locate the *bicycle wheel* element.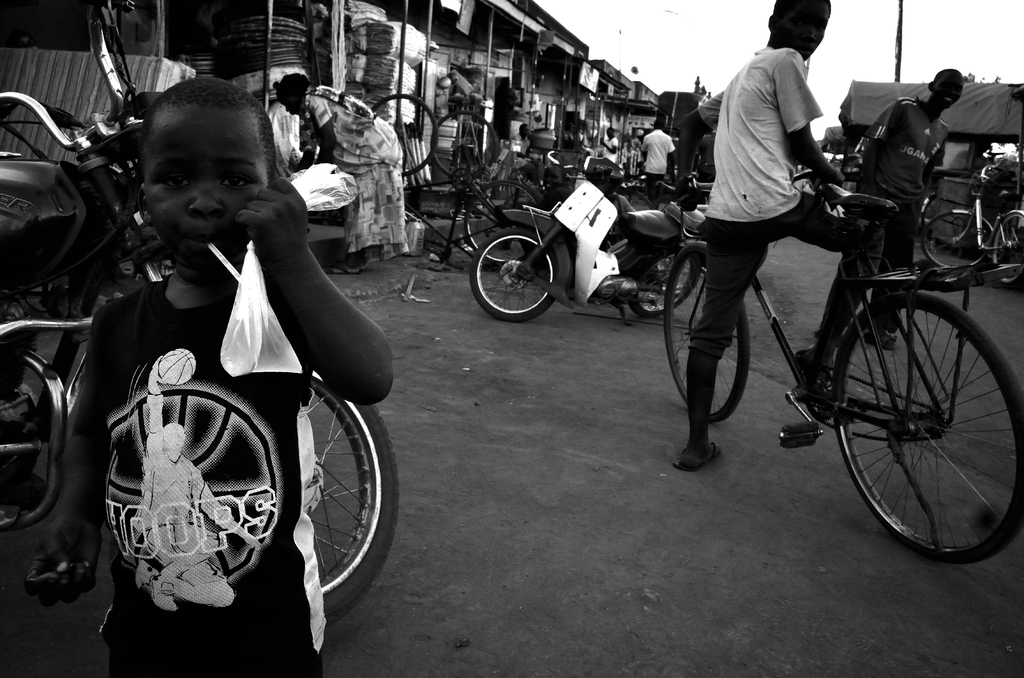
Element bbox: <box>918,206,991,274</box>.
